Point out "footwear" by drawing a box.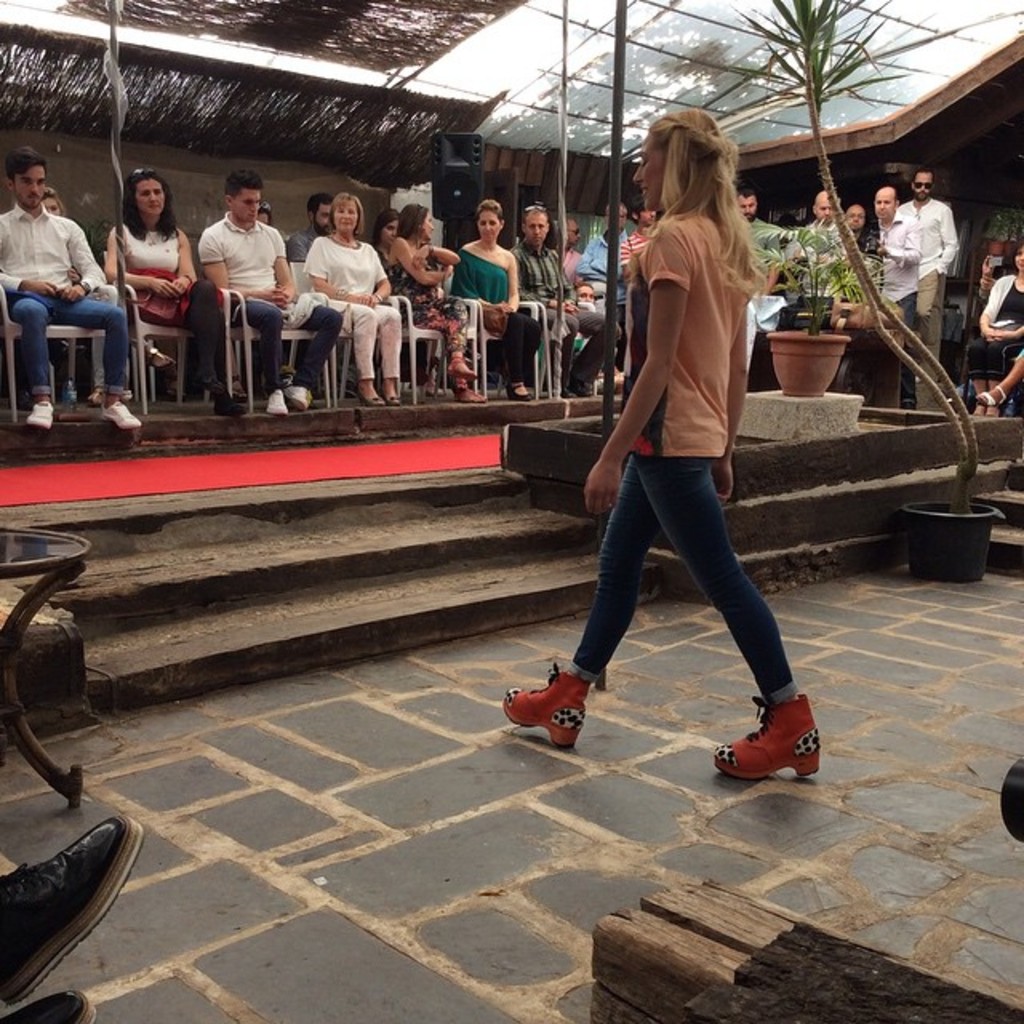
x1=96 y1=402 x2=141 y2=432.
